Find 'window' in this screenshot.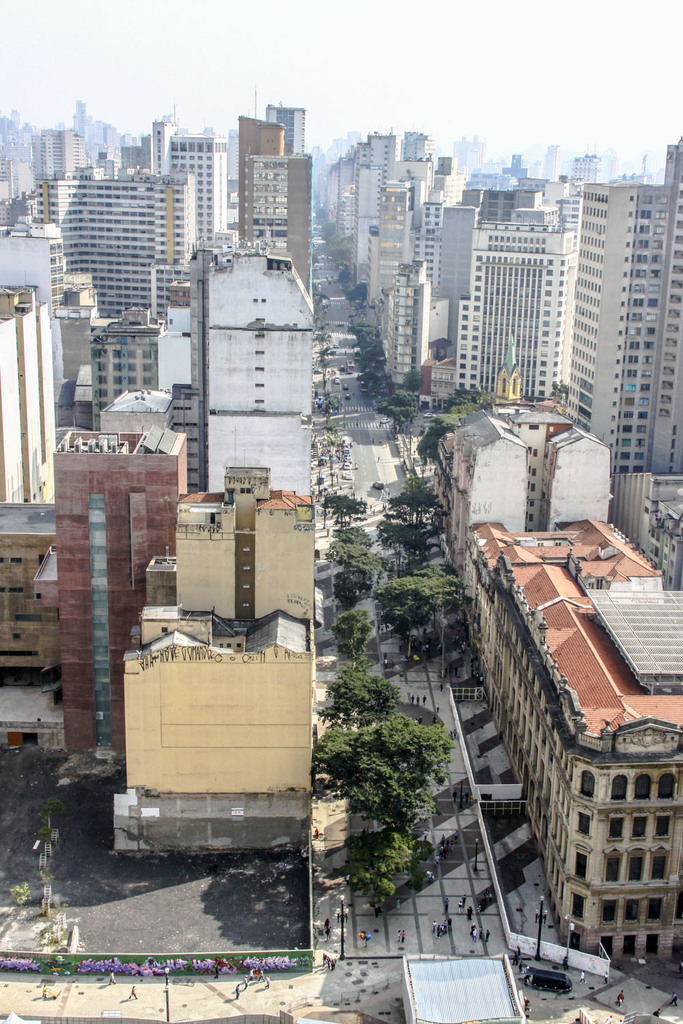
The bounding box for 'window' is 600/852/617/889.
